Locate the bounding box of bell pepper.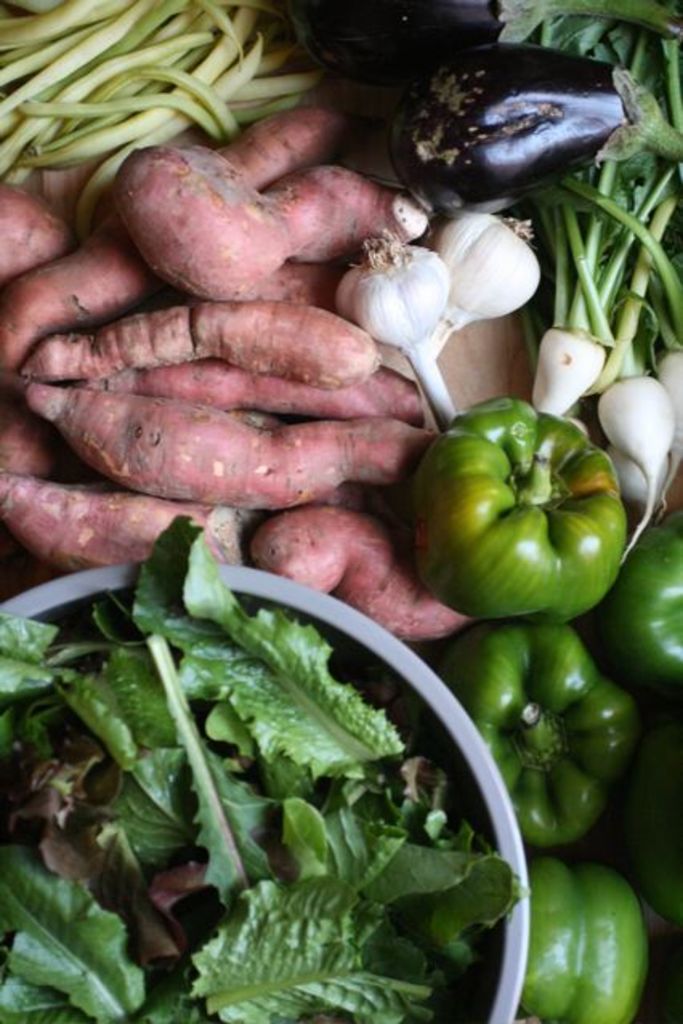
Bounding box: x1=443 y1=625 x2=640 y2=848.
